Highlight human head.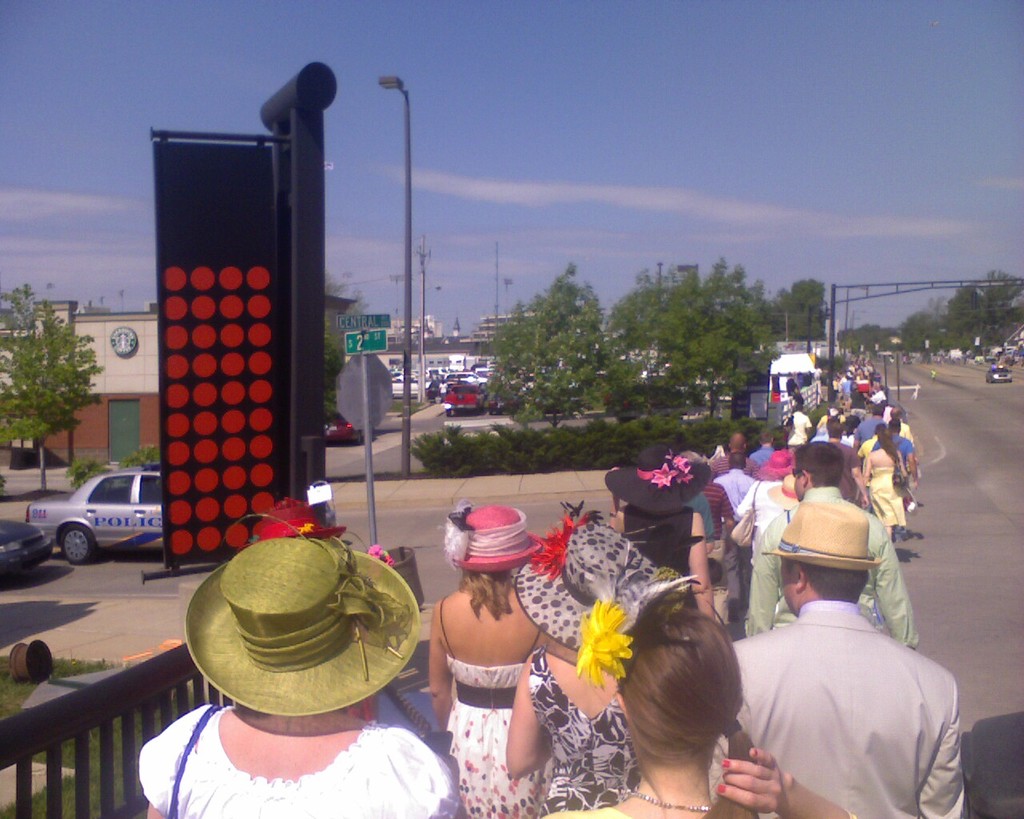
Highlighted region: select_region(731, 432, 752, 454).
